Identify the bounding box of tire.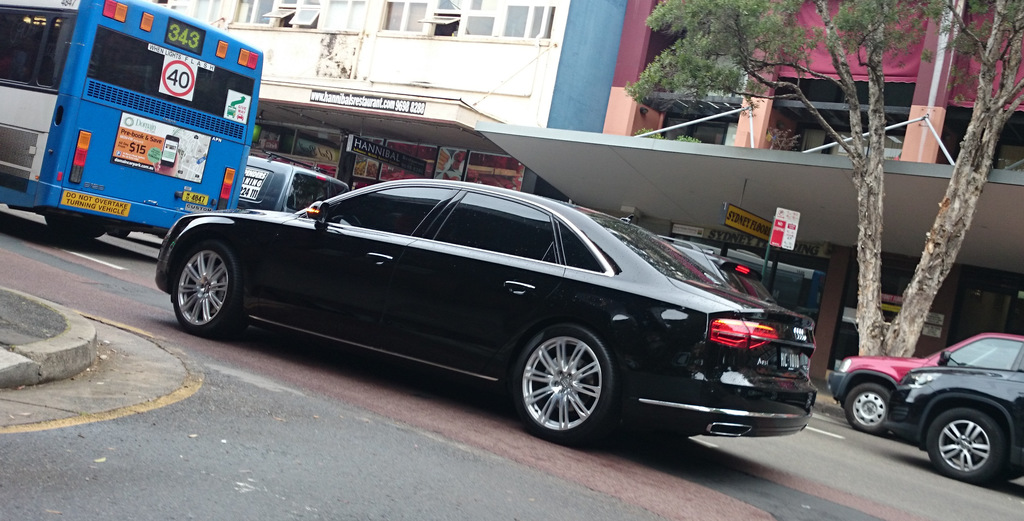
927/410/1003/484.
